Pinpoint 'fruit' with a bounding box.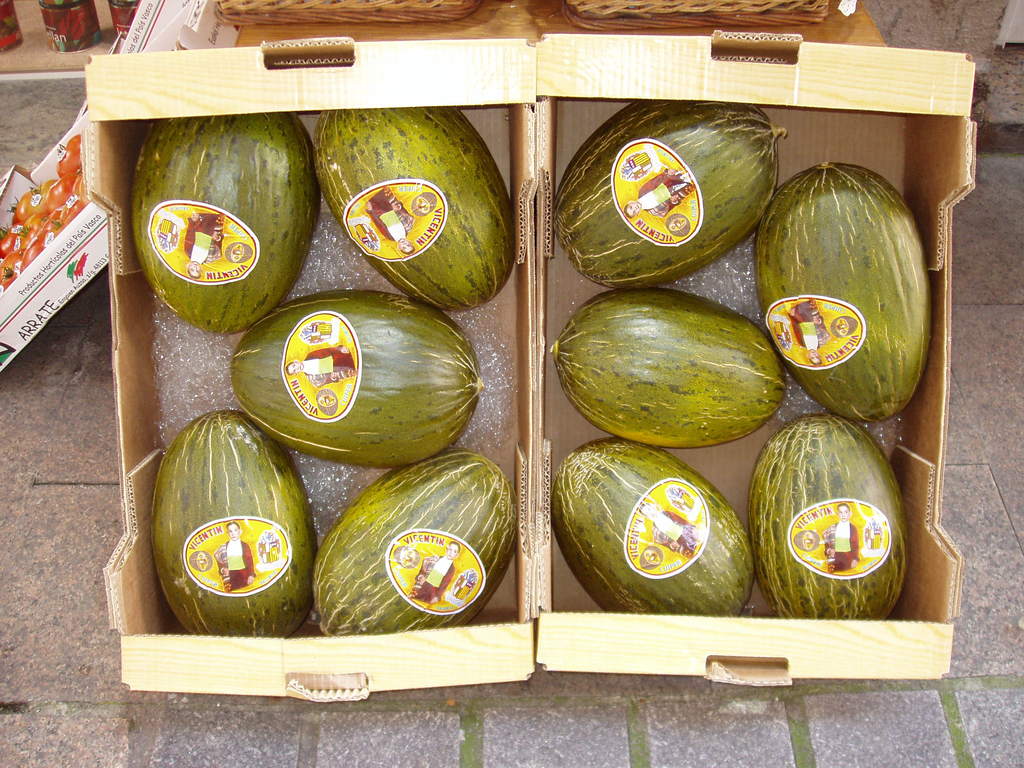
126/117/319/339.
